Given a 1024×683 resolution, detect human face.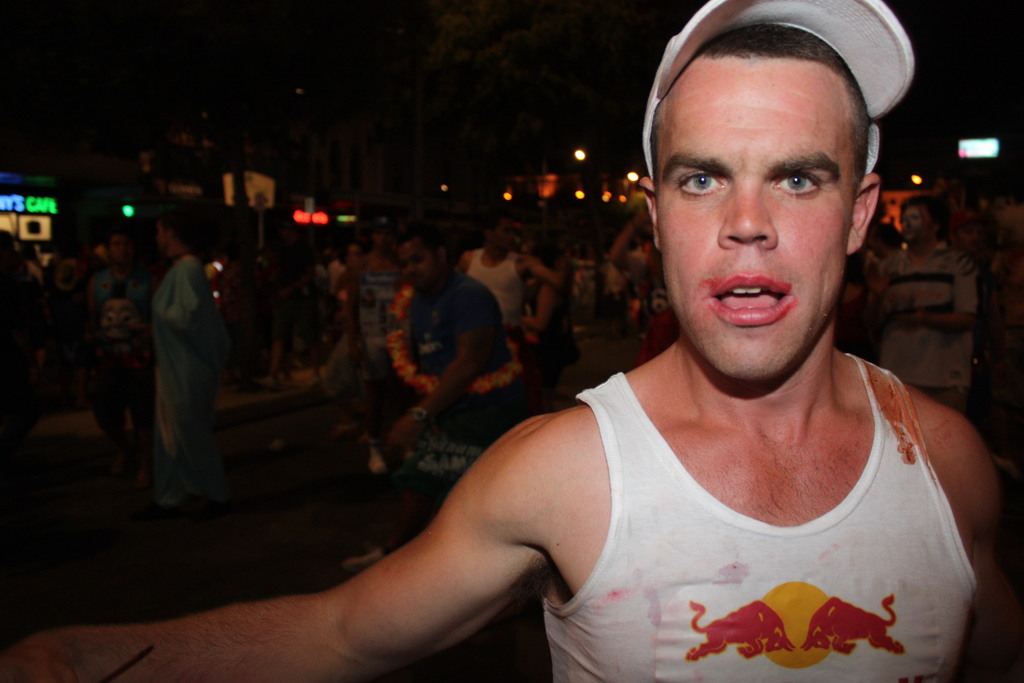
(398,242,427,281).
